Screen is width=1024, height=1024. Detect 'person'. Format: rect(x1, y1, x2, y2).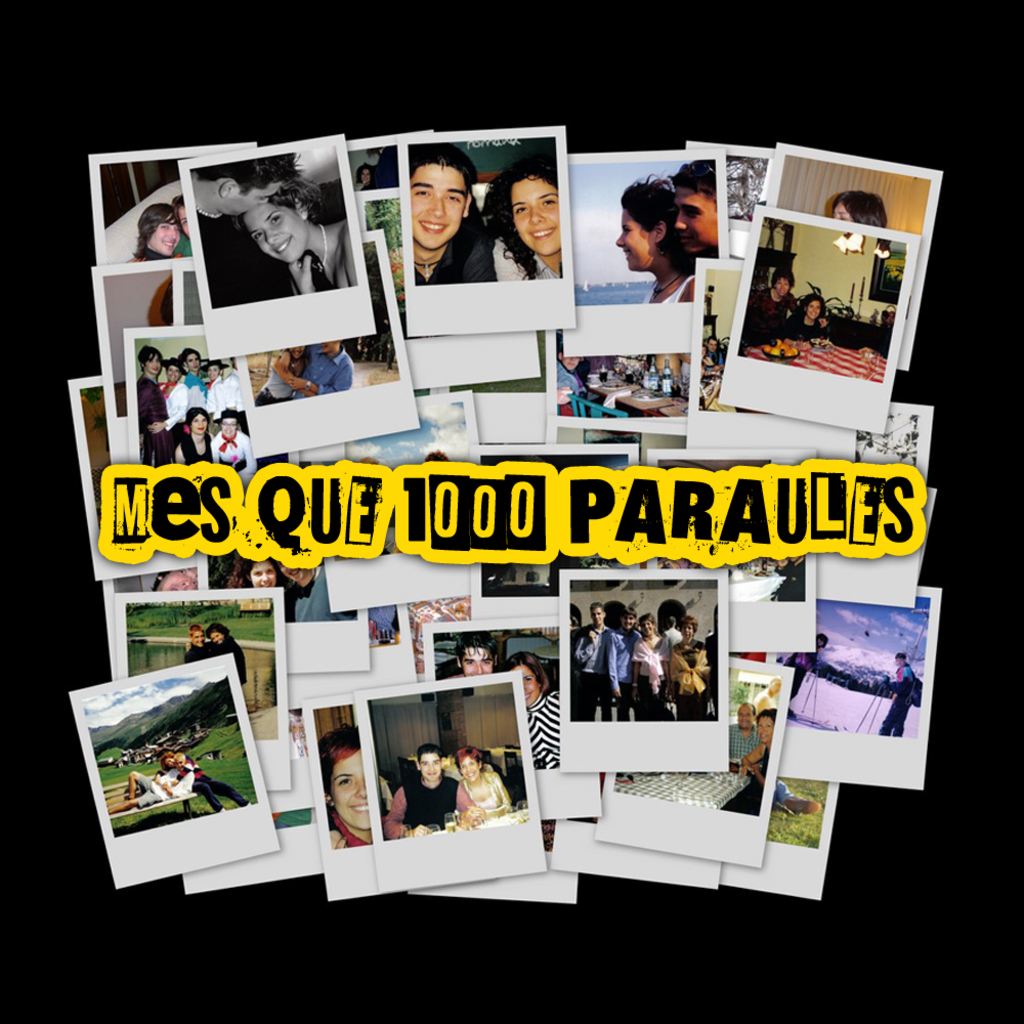
rect(729, 269, 833, 347).
